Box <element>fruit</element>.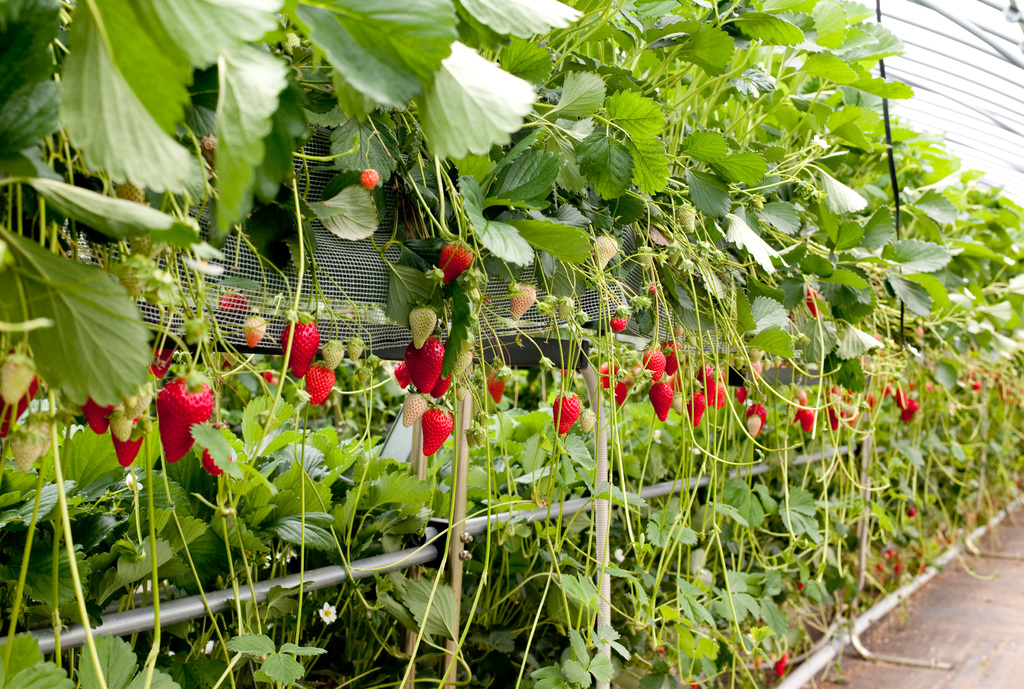
896 396 921 425.
